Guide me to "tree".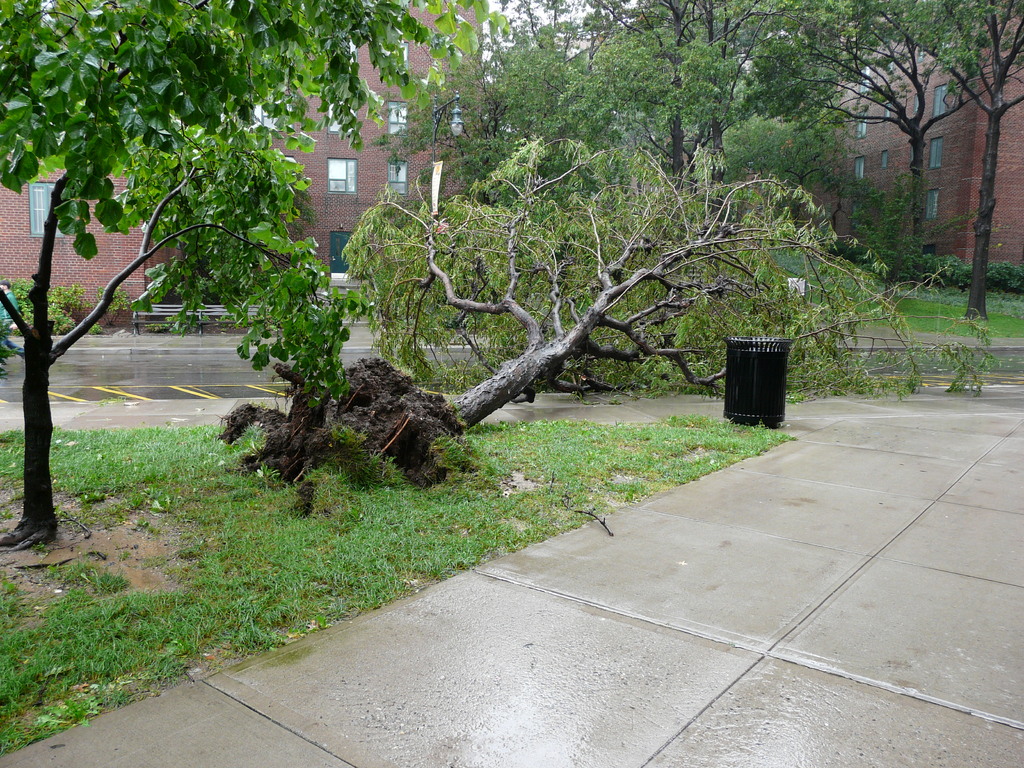
Guidance: [507,0,831,326].
